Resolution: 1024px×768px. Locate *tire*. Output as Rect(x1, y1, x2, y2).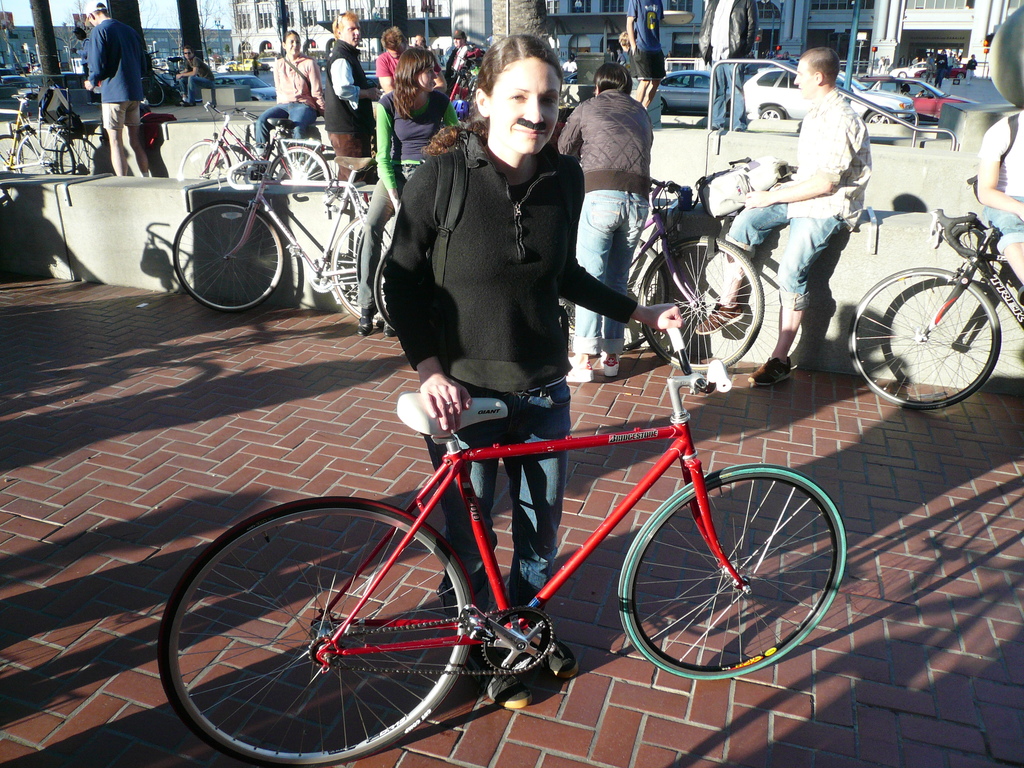
Rect(659, 99, 665, 113).
